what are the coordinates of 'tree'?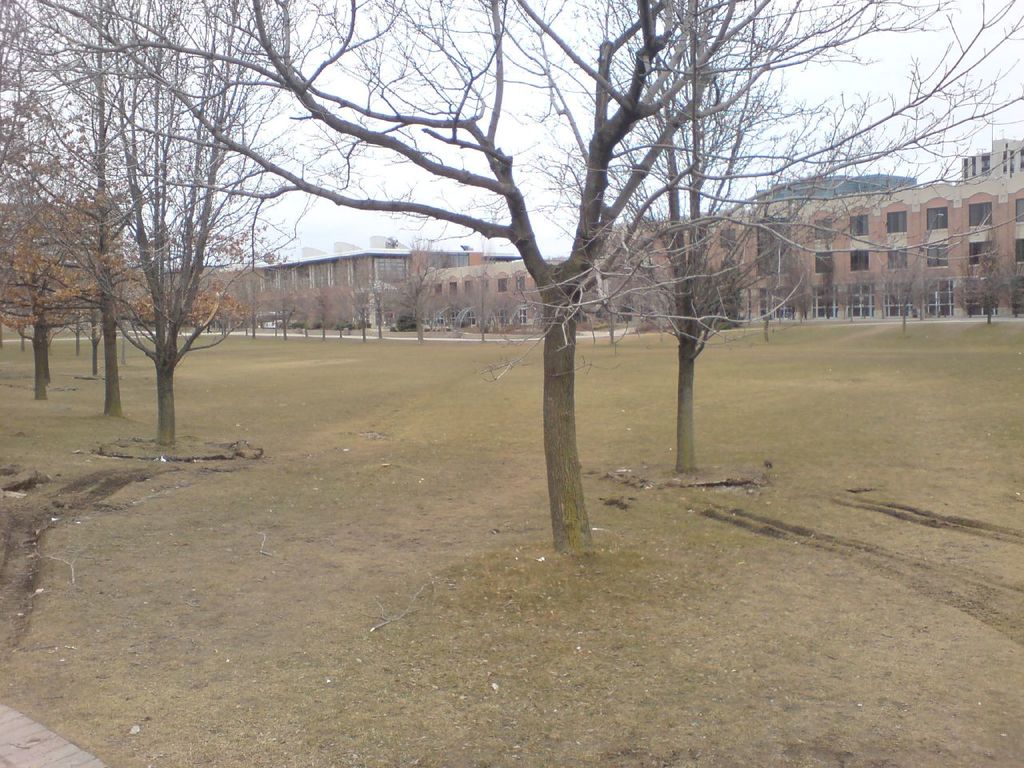
bbox(368, 254, 402, 346).
